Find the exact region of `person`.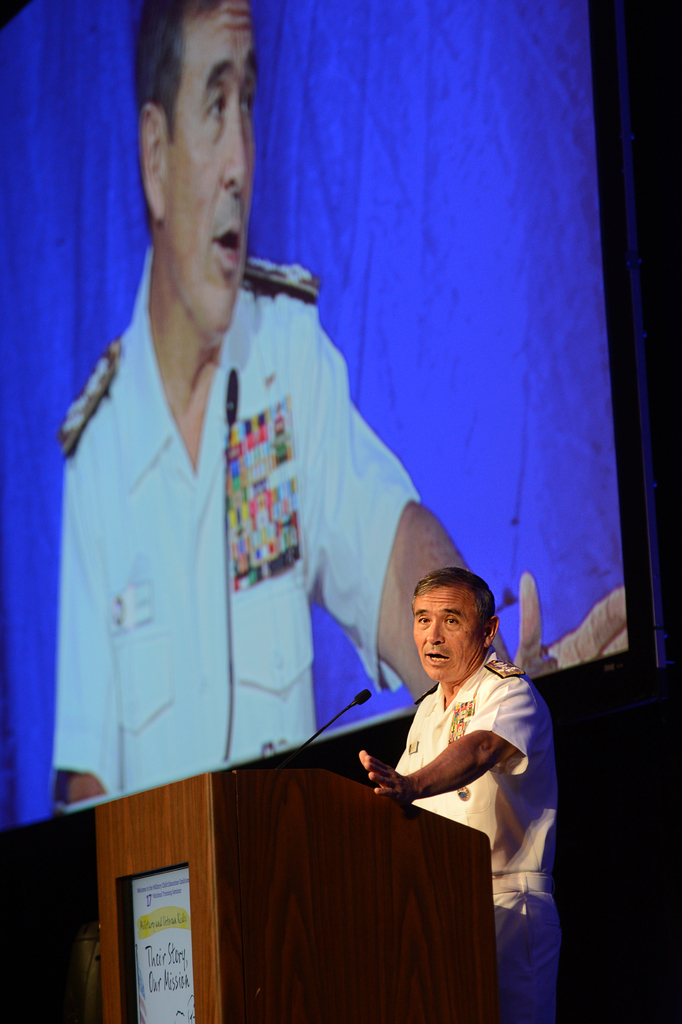
Exact region: [48,0,627,811].
